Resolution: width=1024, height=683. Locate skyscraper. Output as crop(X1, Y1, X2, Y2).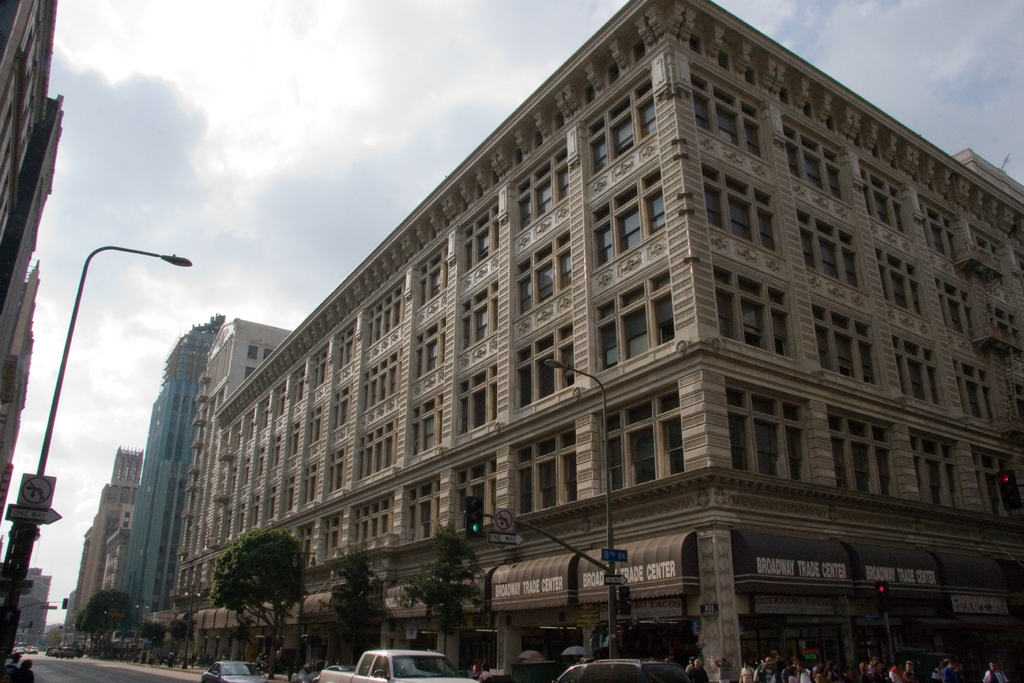
crop(0, 0, 63, 531).
